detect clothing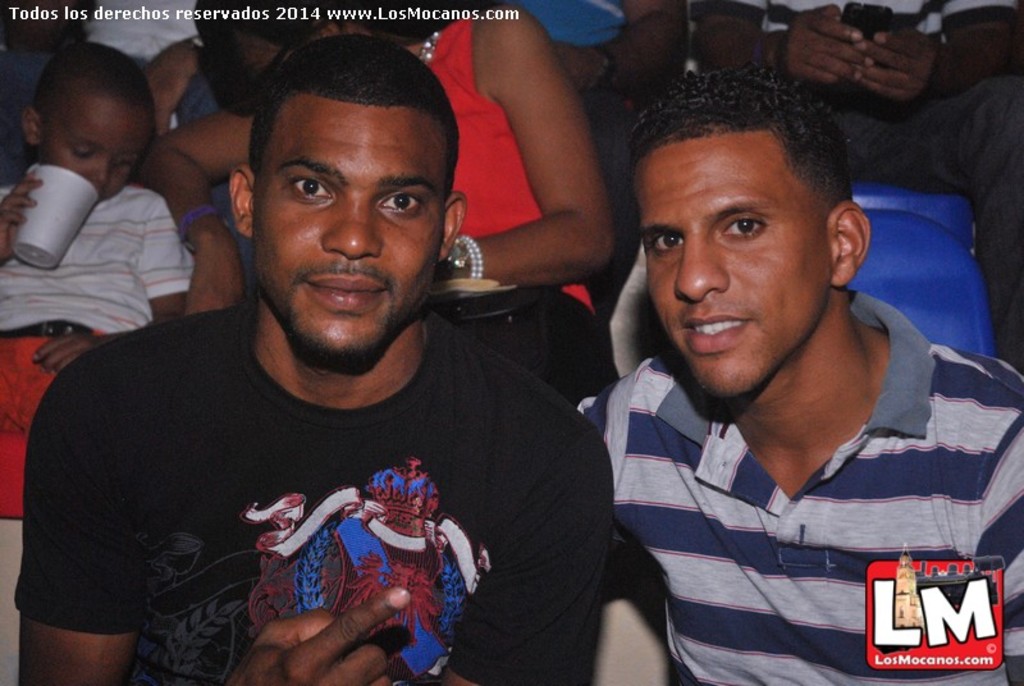
l=599, t=293, r=1023, b=685
